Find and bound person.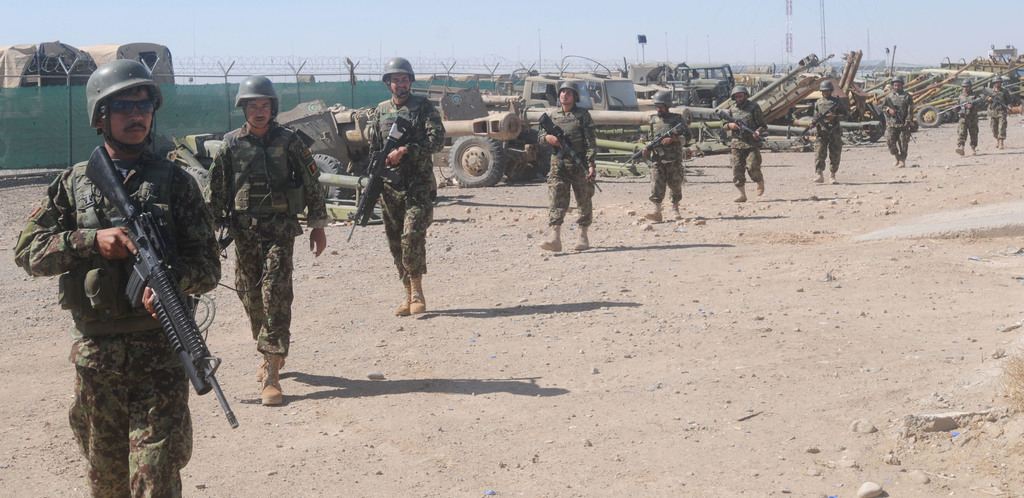
Bound: crop(641, 92, 694, 223).
